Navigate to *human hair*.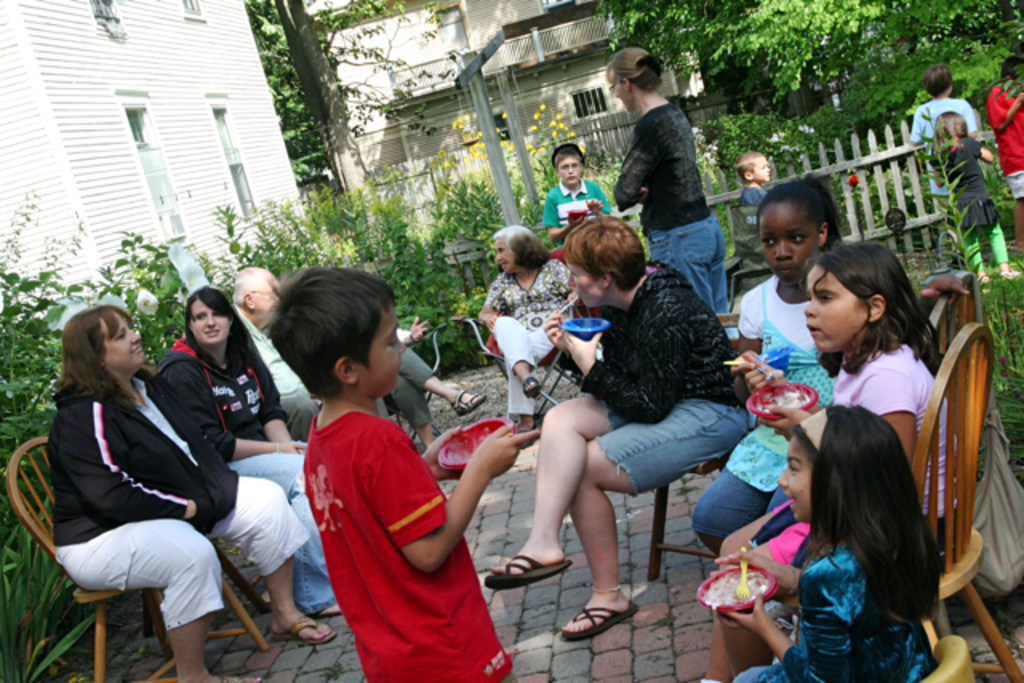
Navigation target: [502, 226, 544, 267].
